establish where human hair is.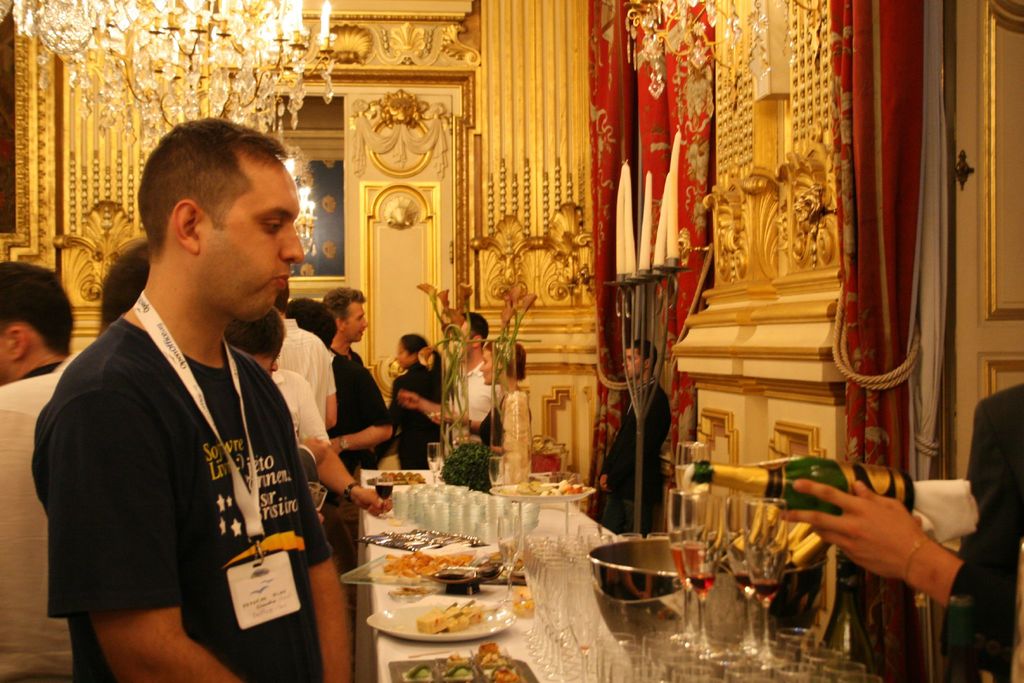
Established at 271/281/291/315.
